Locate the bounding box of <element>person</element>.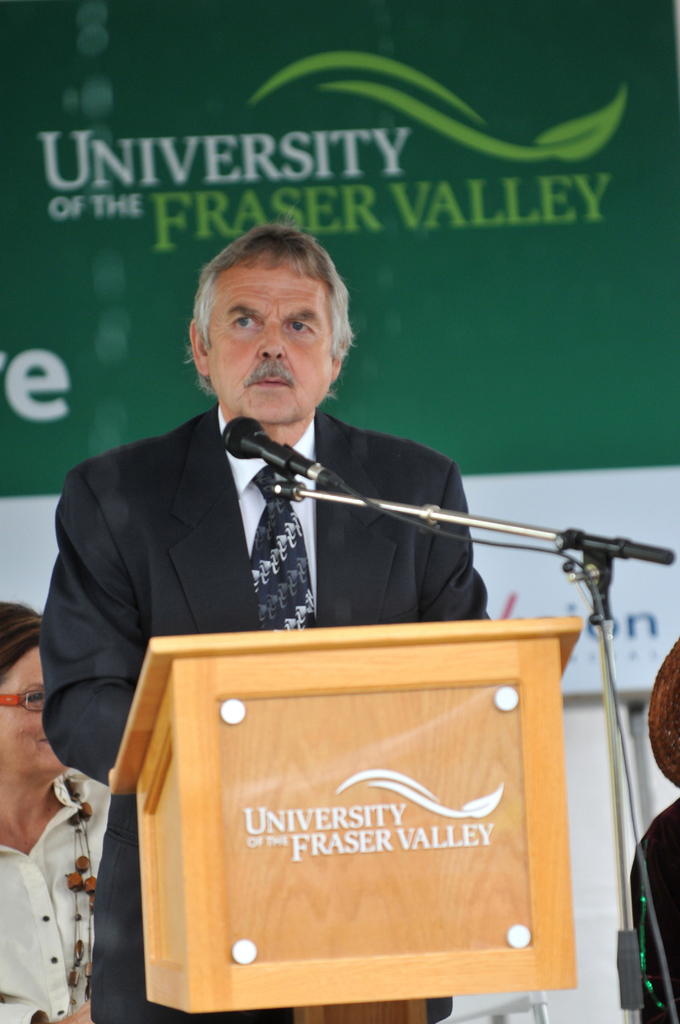
Bounding box: [x1=51, y1=218, x2=485, y2=1023].
